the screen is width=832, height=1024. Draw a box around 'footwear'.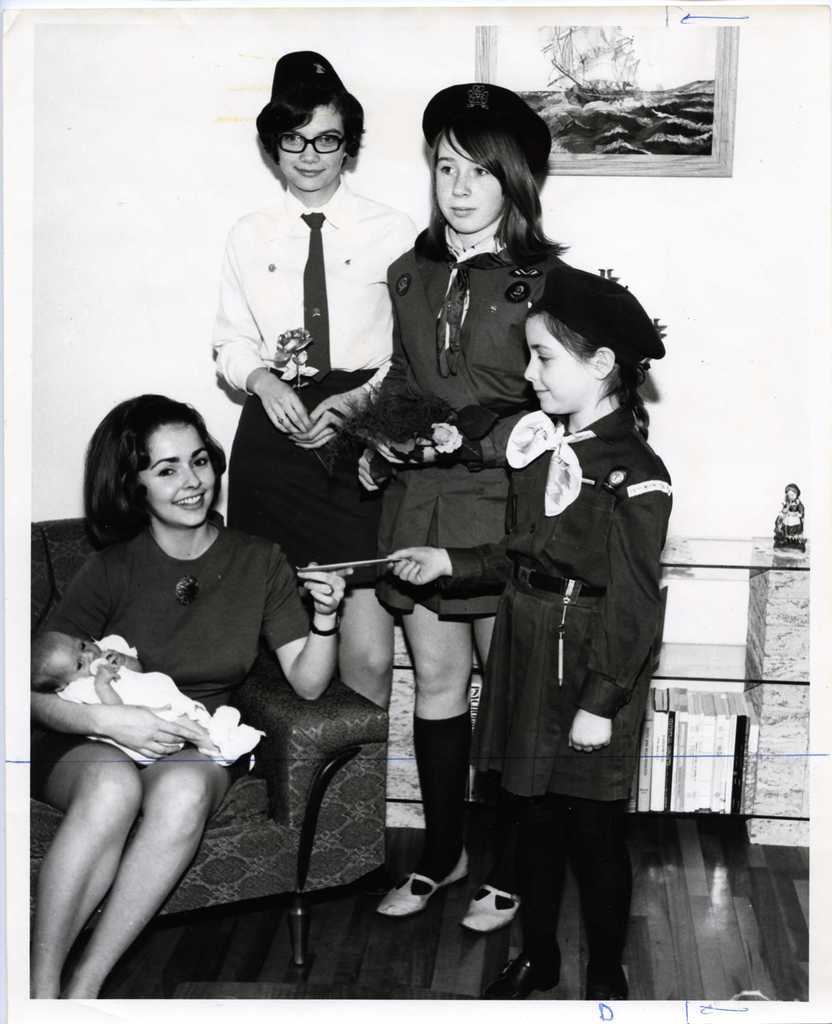
box=[371, 862, 469, 925].
